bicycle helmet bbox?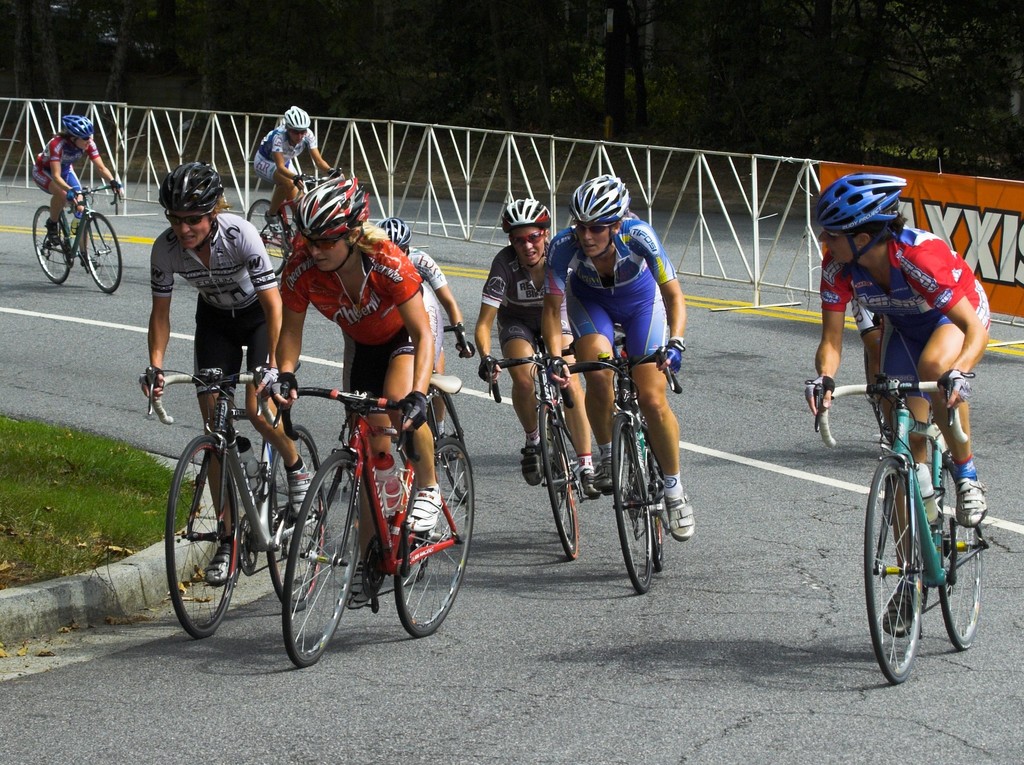
detection(296, 176, 371, 243)
